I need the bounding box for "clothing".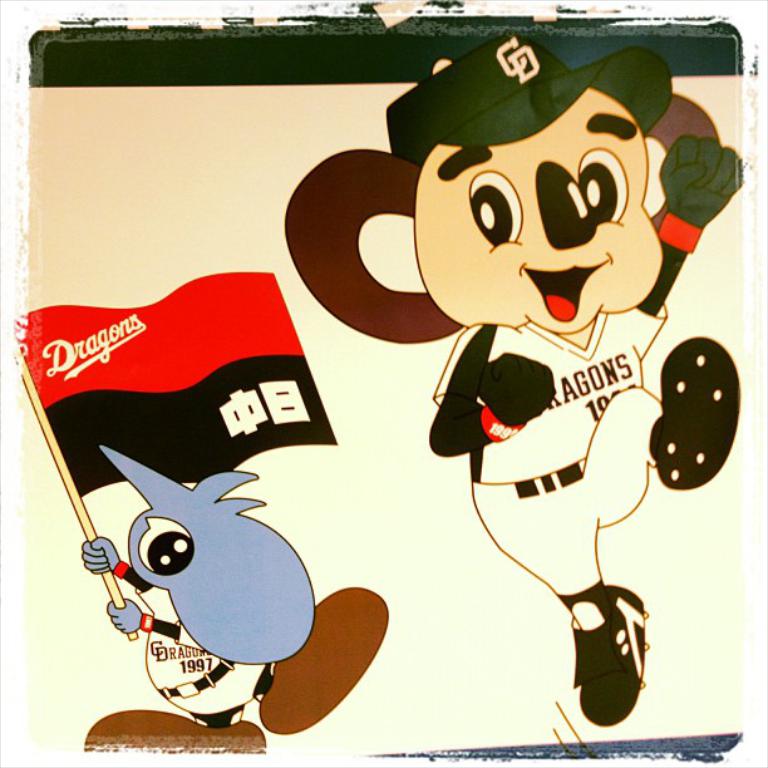
Here it is: detection(427, 302, 665, 602).
